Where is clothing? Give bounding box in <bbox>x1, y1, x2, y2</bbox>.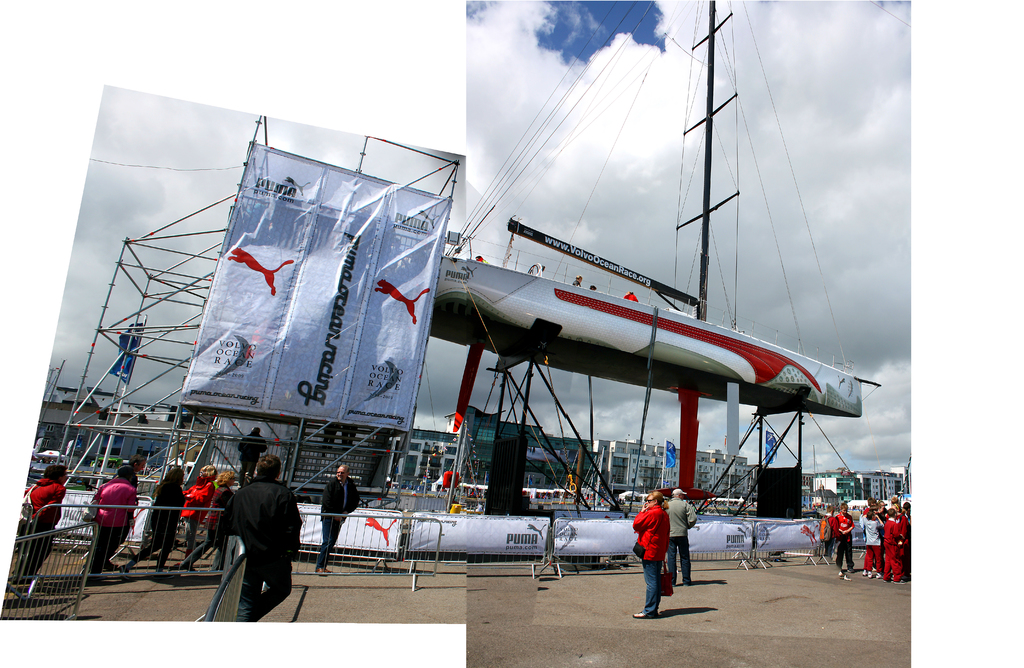
<bbox>629, 501, 666, 562</bbox>.
